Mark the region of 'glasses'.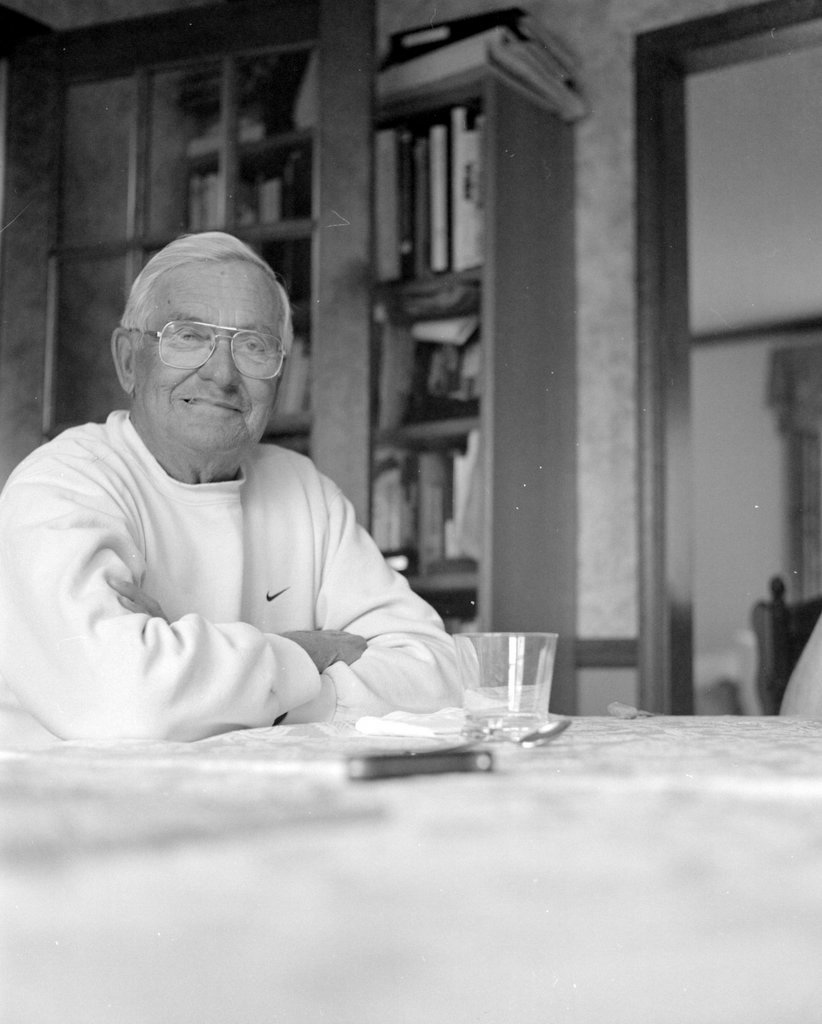
Region: l=120, t=307, r=278, b=364.
